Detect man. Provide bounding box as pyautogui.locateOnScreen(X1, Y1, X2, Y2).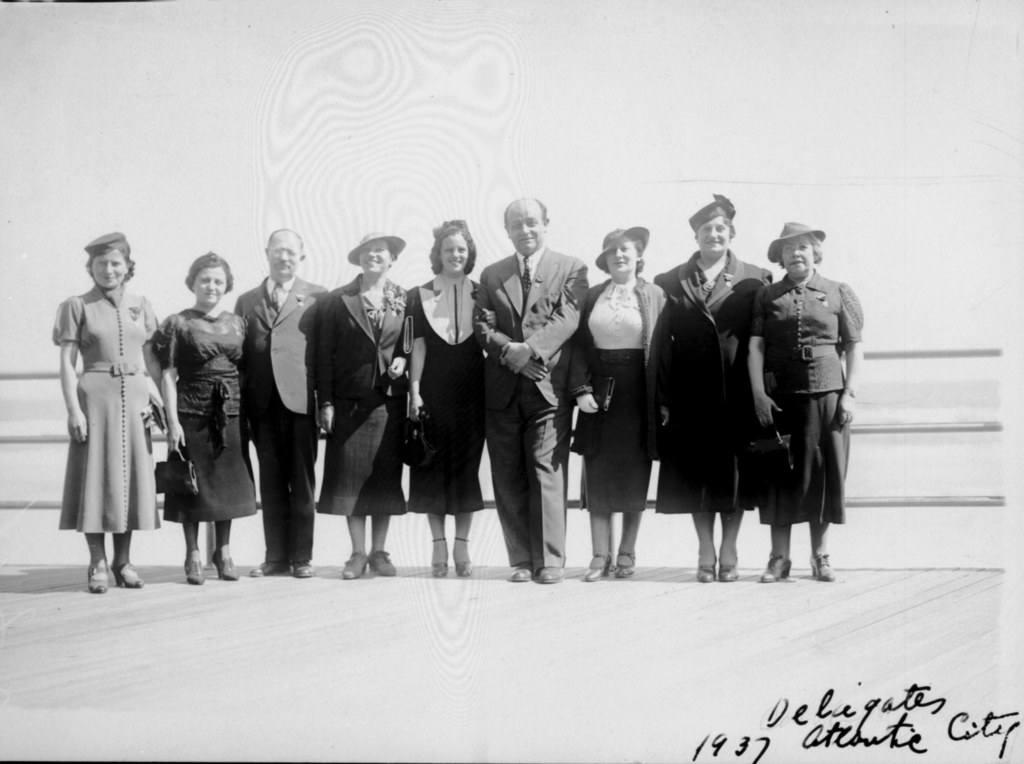
pyautogui.locateOnScreen(232, 226, 333, 579).
